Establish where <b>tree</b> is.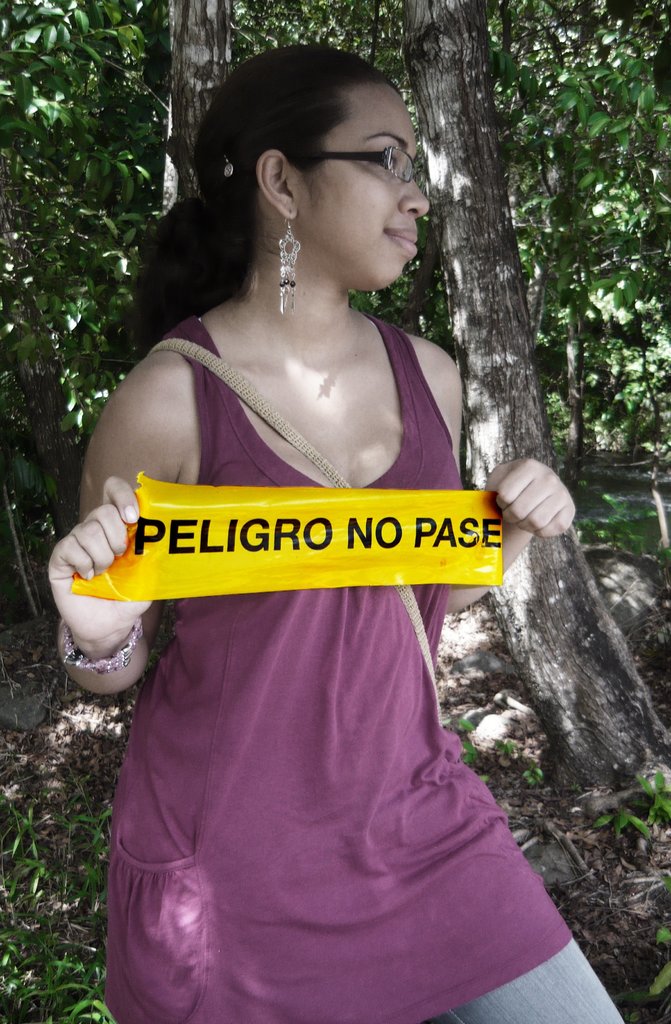
Established at box(396, 0, 670, 828).
